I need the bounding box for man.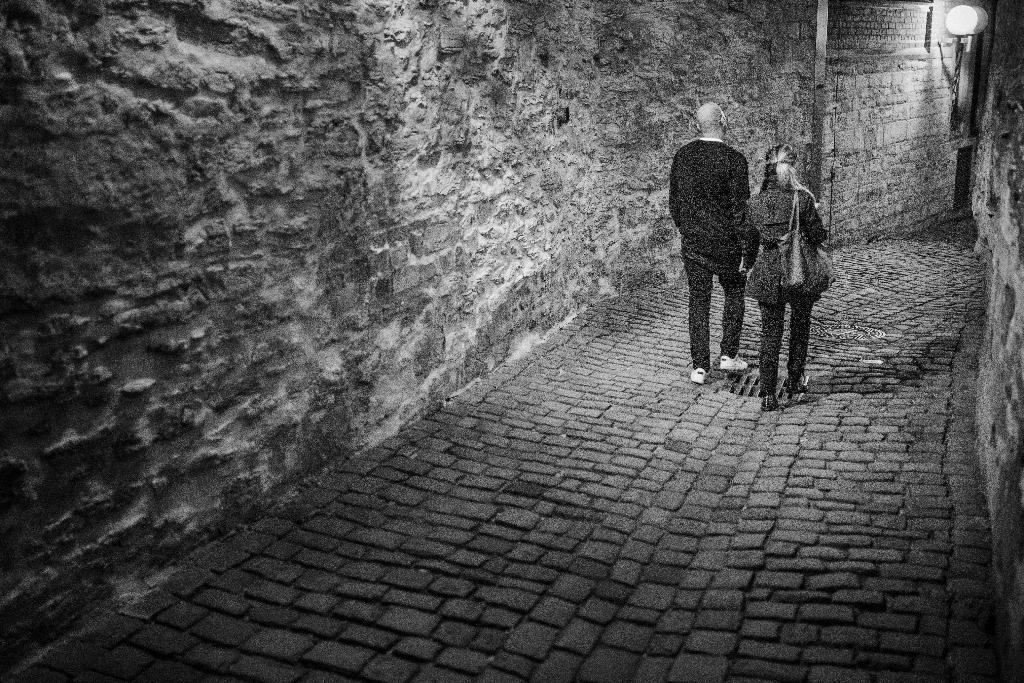
Here it is: pyautogui.locateOnScreen(658, 98, 760, 400).
